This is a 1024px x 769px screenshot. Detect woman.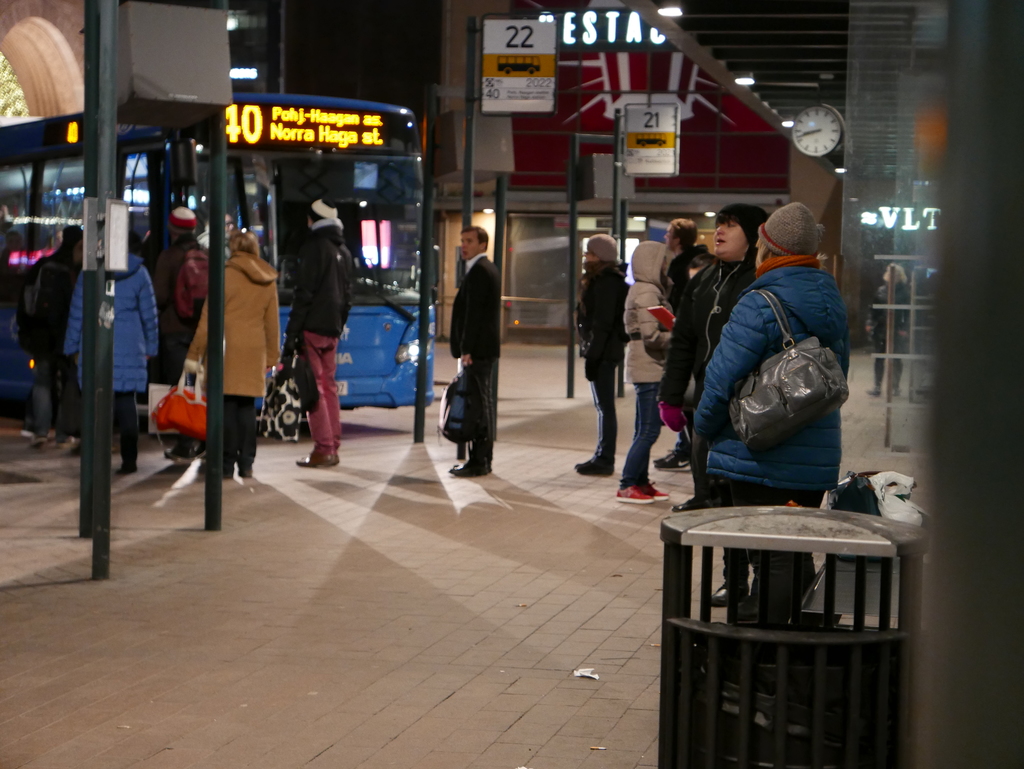
box=[174, 231, 277, 467].
